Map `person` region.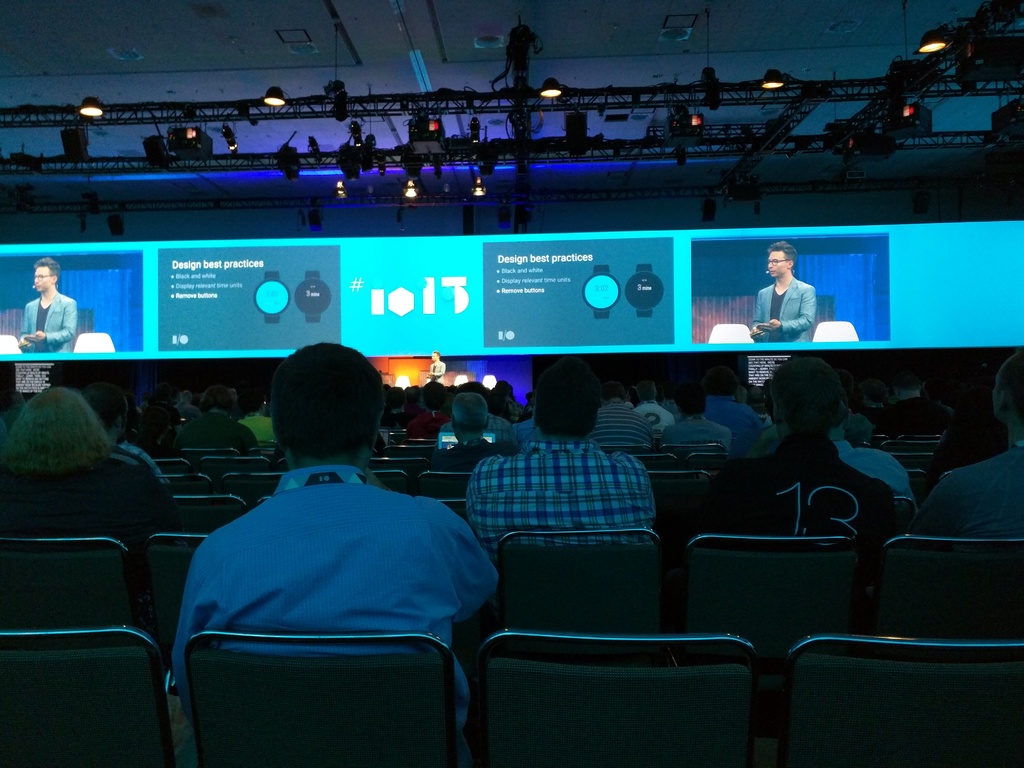
Mapped to rect(465, 362, 656, 546).
